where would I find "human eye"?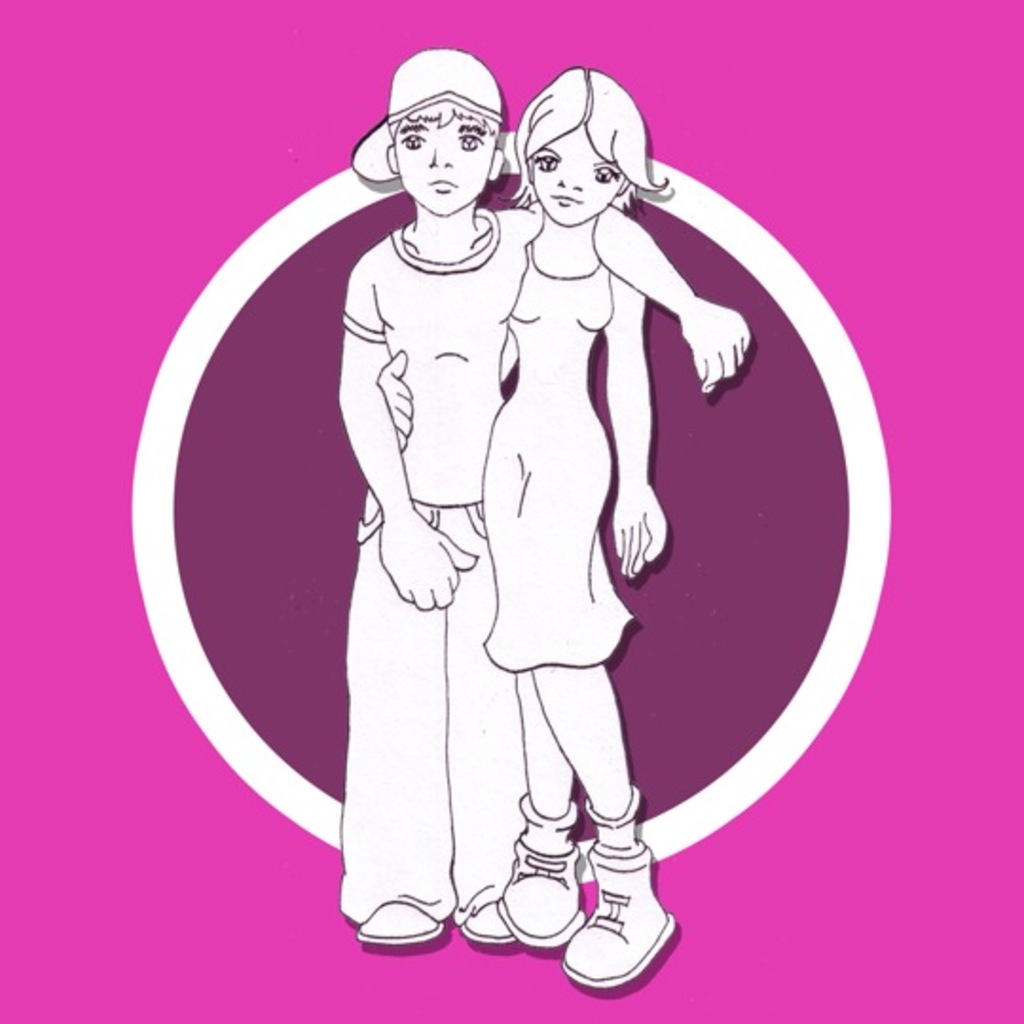
At Rect(588, 161, 624, 184).
